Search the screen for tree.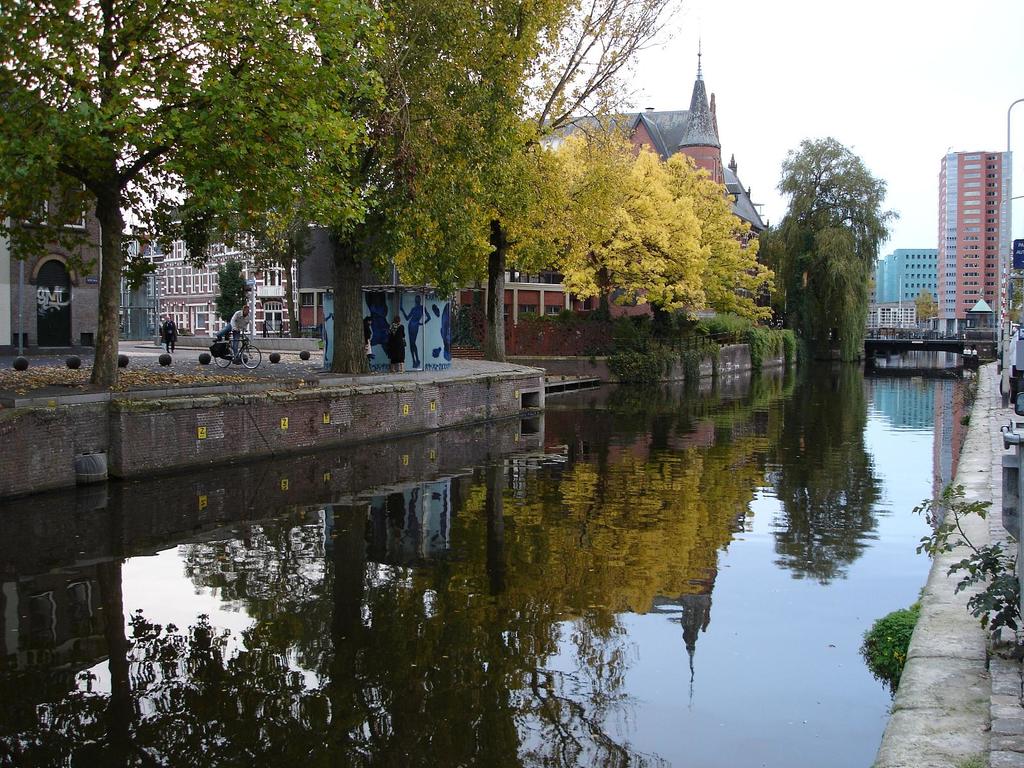
Found at <box>210,255,251,324</box>.
